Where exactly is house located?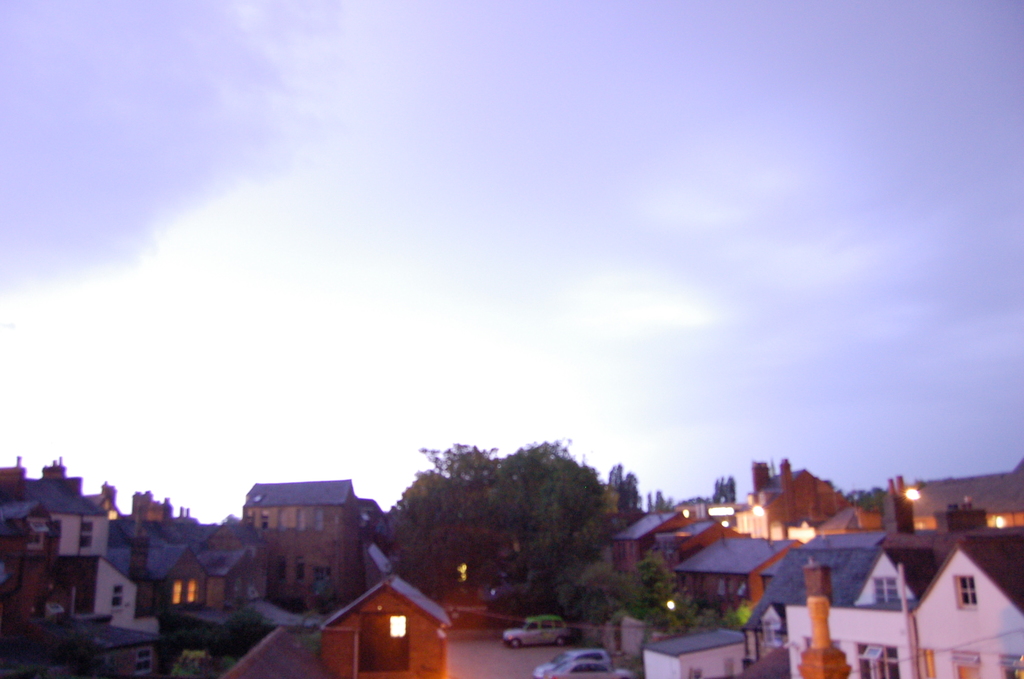
Its bounding box is [319, 575, 450, 678].
